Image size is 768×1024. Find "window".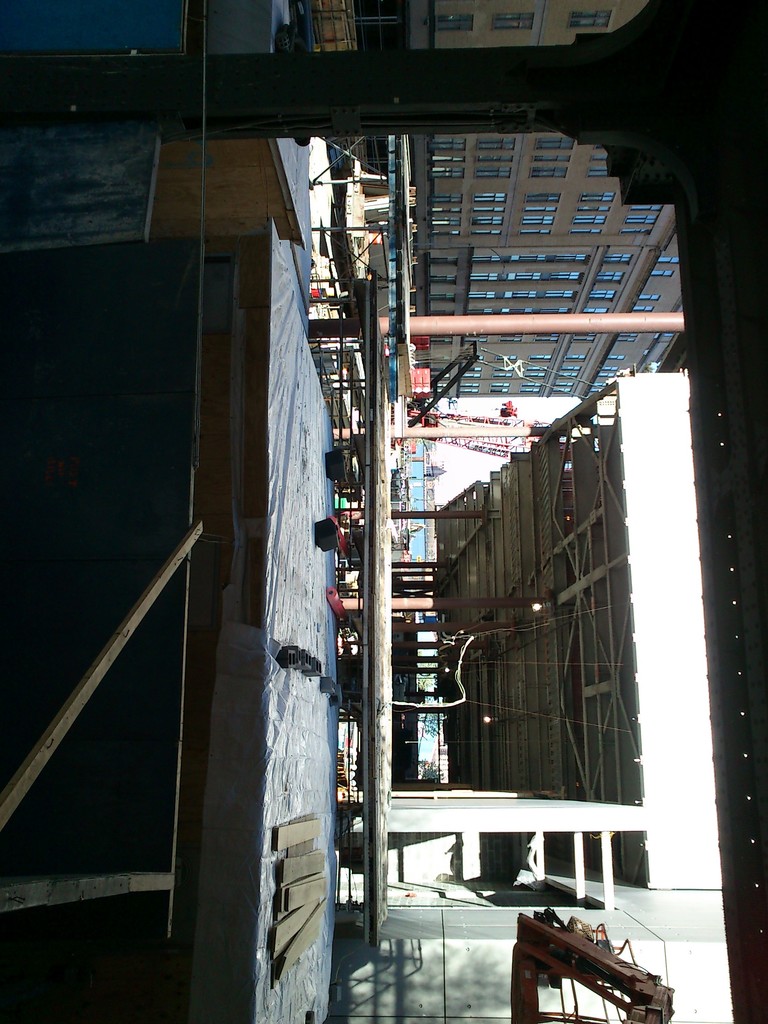
bbox=(599, 373, 613, 377).
